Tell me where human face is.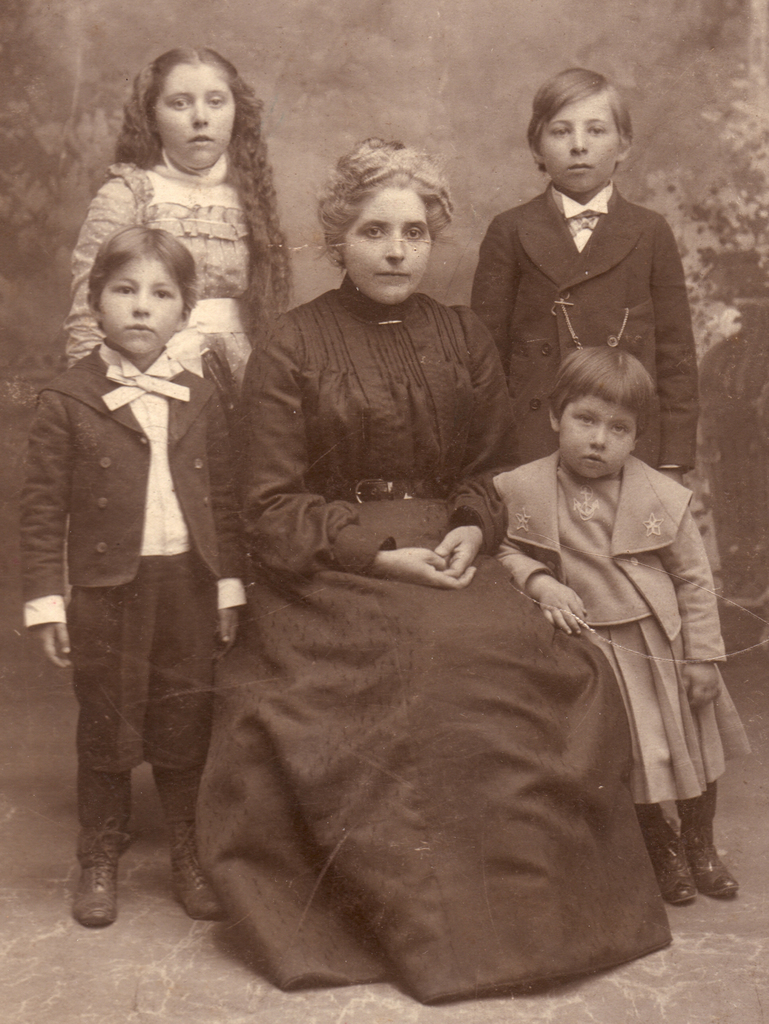
human face is at locate(544, 90, 620, 200).
